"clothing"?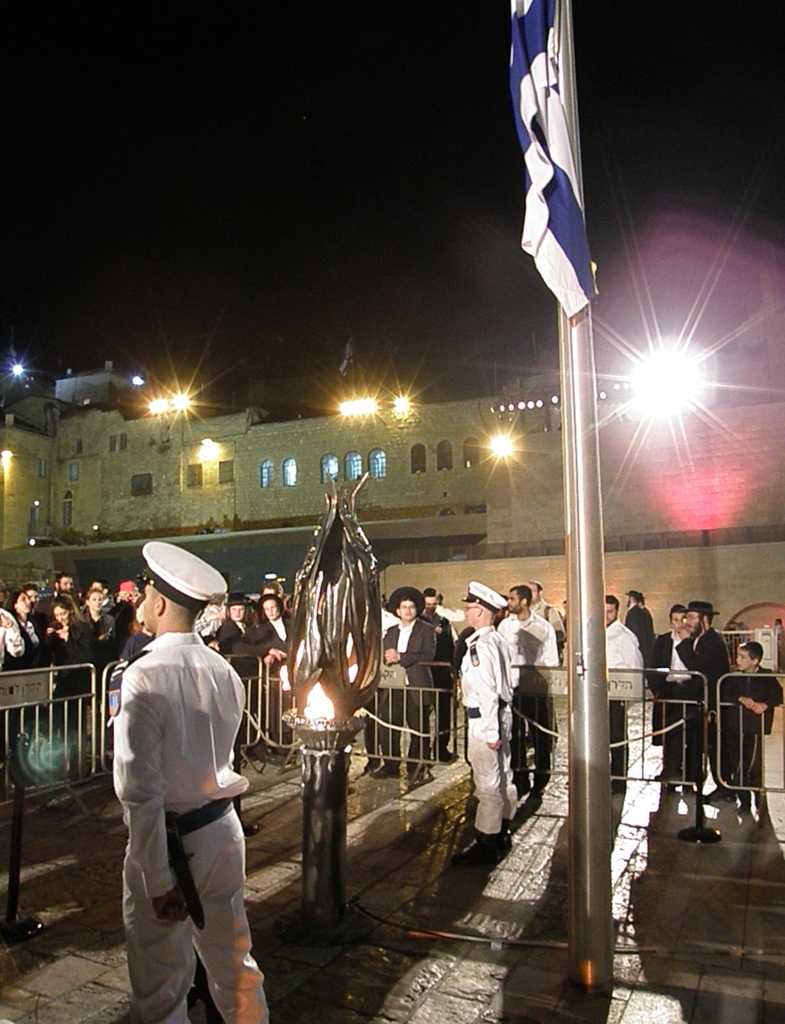
(234,611,290,740)
